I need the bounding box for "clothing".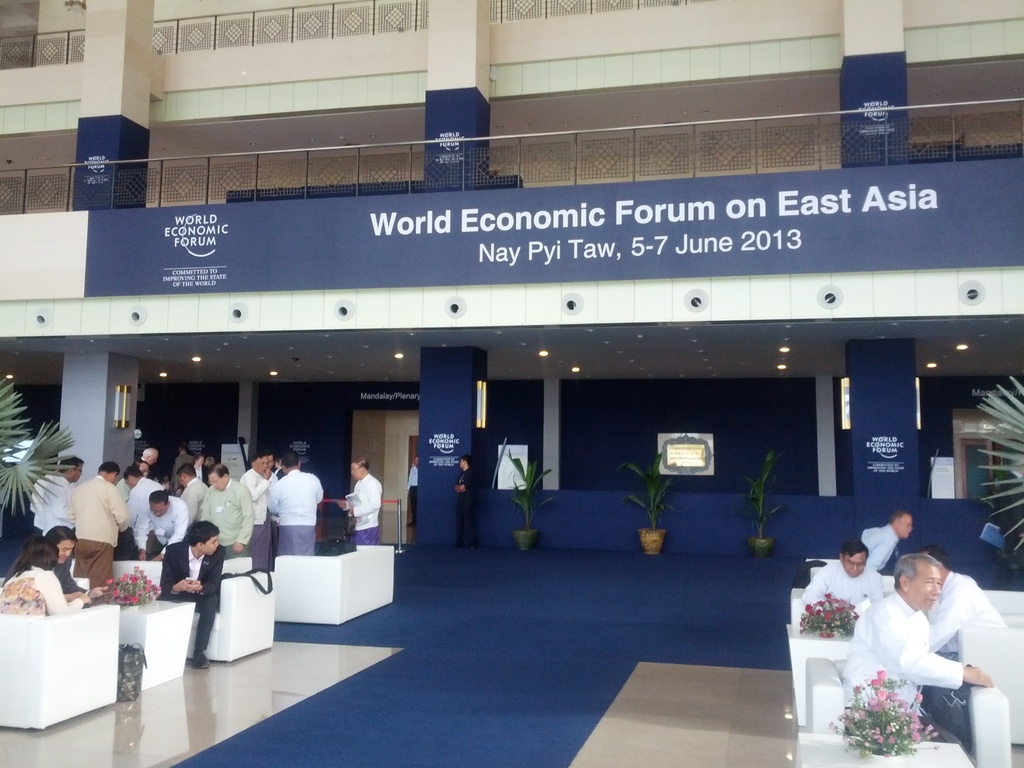
Here it is: {"x1": 134, "y1": 502, "x2": 182, "y2": 561}.
